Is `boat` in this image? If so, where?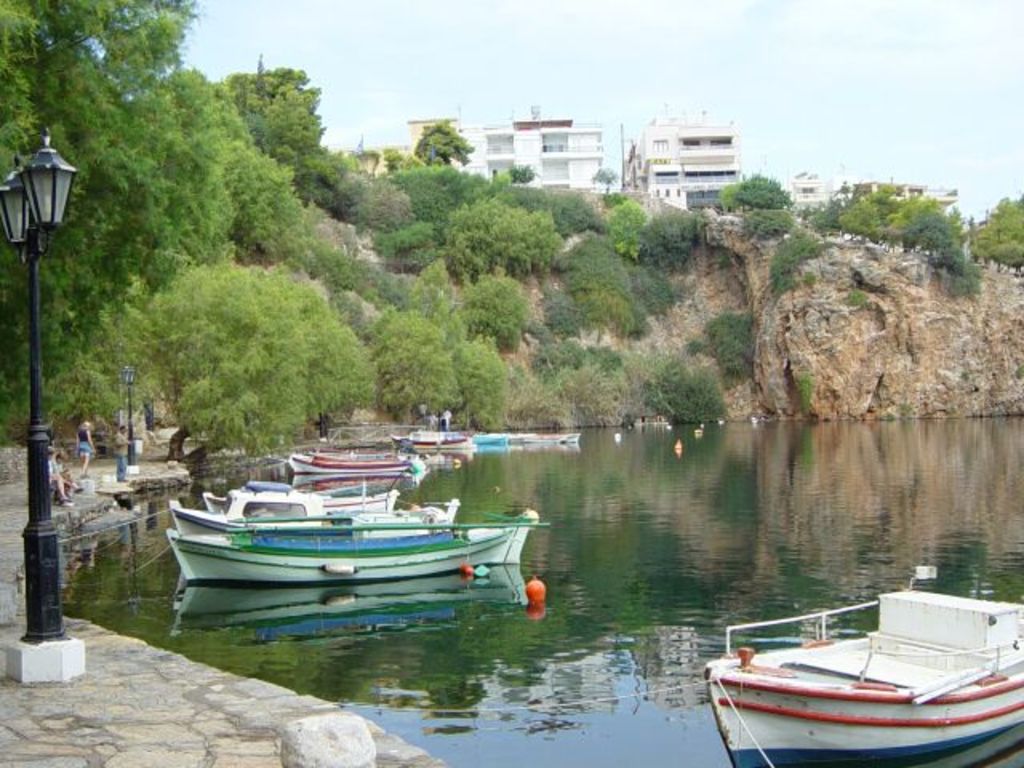
Yes, at select_region(168, 499, 461, 541).
